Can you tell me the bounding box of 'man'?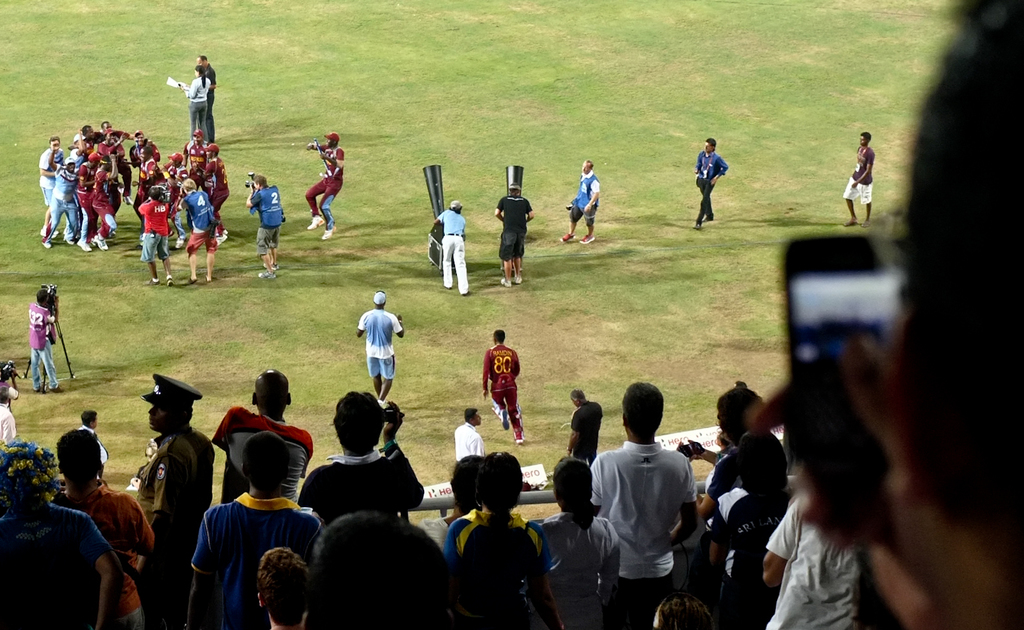
pyautogui.locateOnScreen(737, 490, 883, 629).
